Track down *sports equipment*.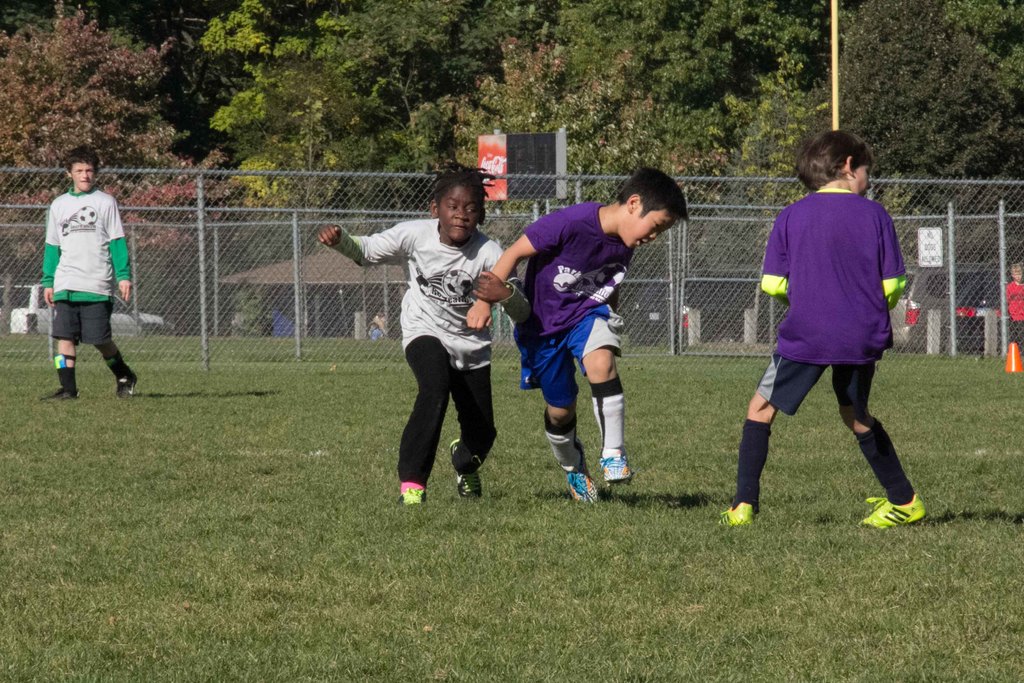
Tracked to detection(852, 498, 926, 531).
